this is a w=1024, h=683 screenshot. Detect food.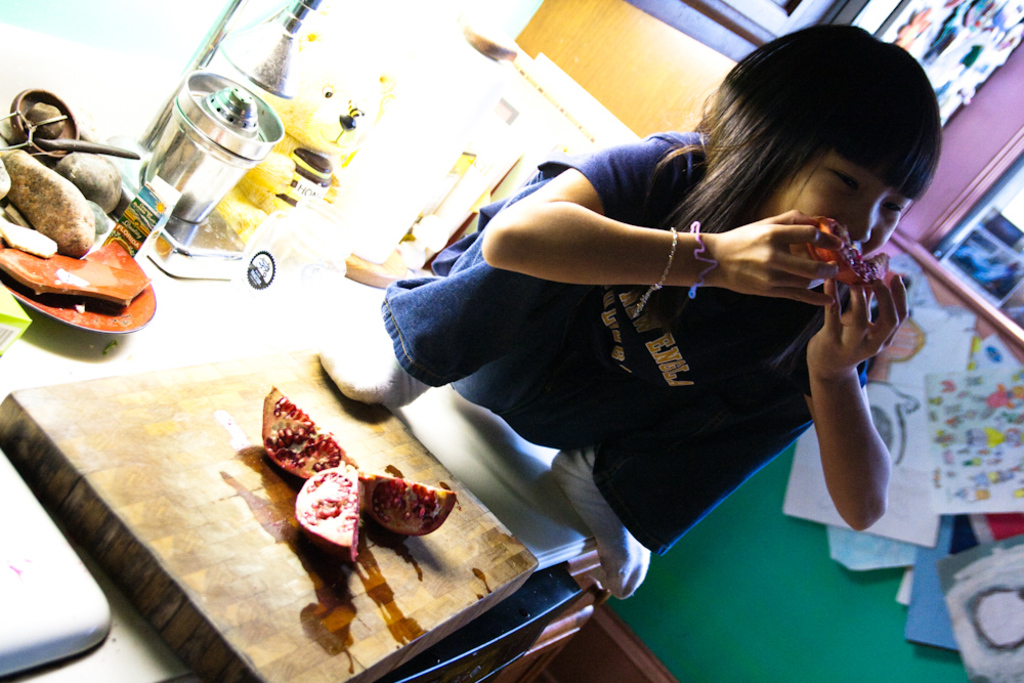
select_region(802, 214, 895, 293).
